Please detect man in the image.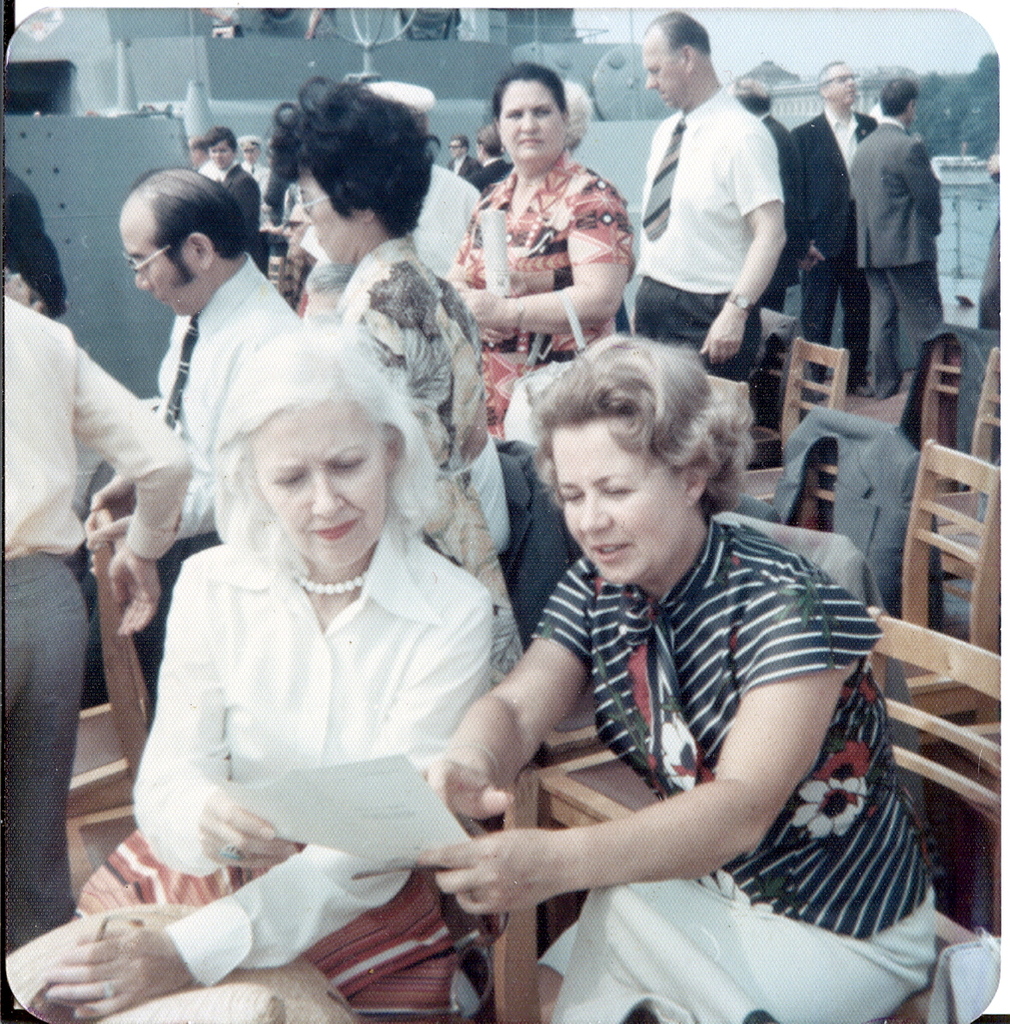
detection(445, 129, 475, 191).
